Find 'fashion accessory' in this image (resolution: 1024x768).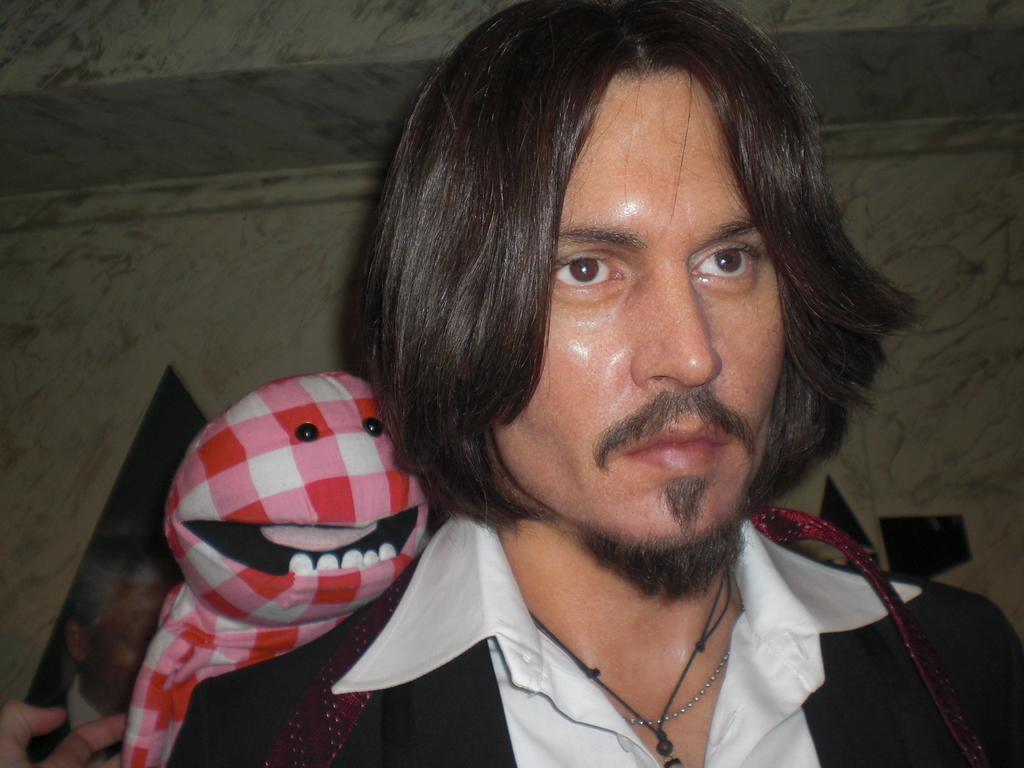
(left=527, top=563, right=737, bottom=767).
